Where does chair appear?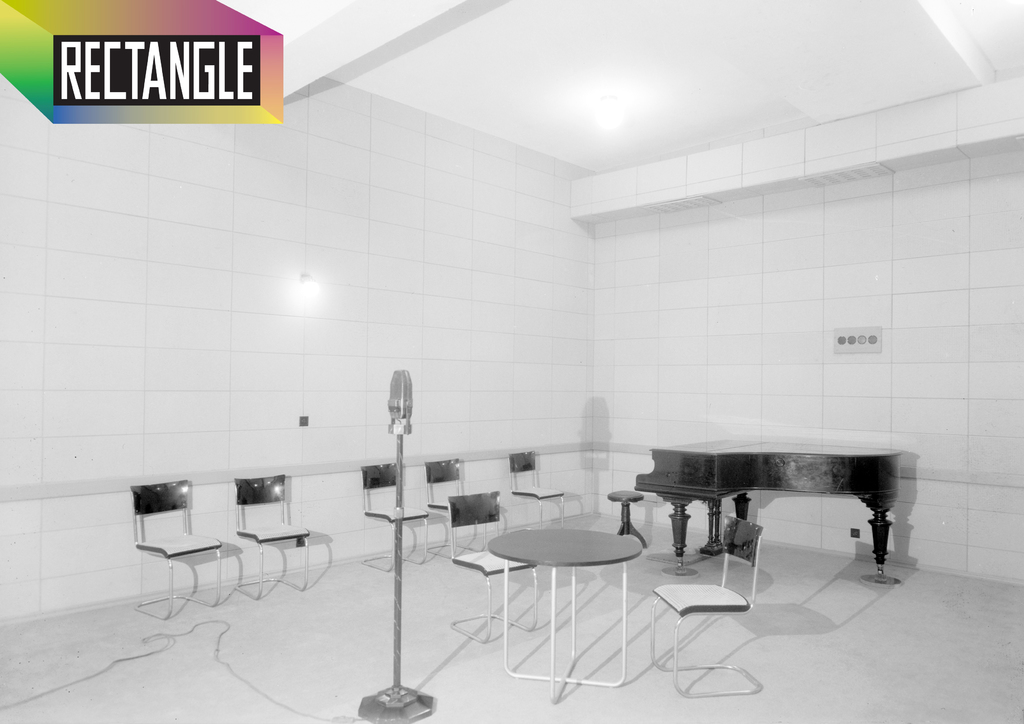
Appears at 230 473 315 599.
